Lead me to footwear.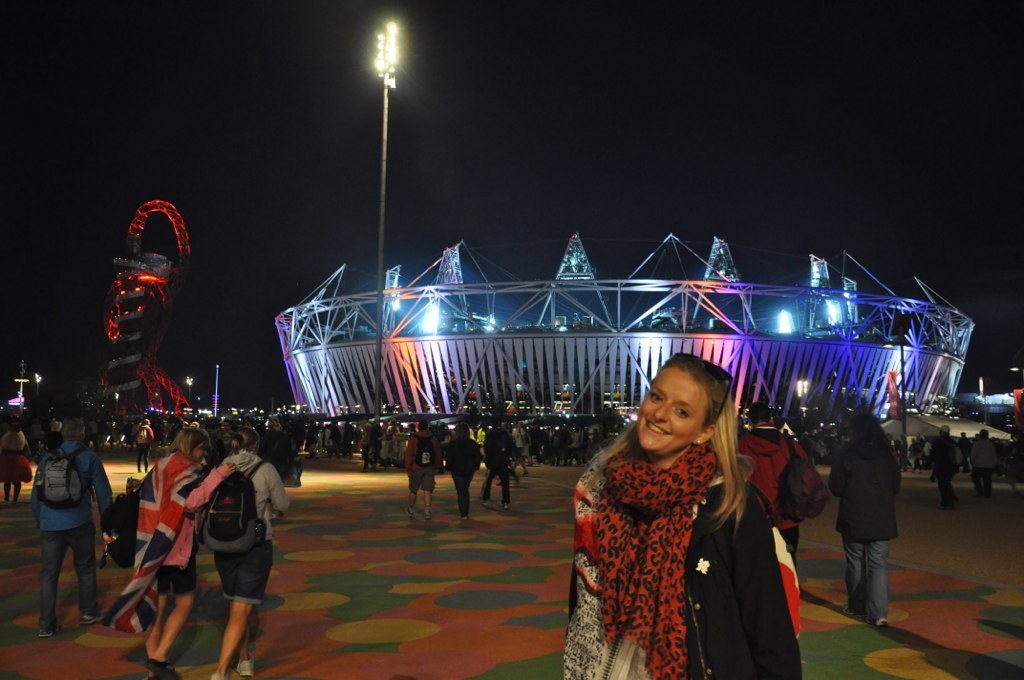
Lead to l=481, t=499, r=490, b=507.
